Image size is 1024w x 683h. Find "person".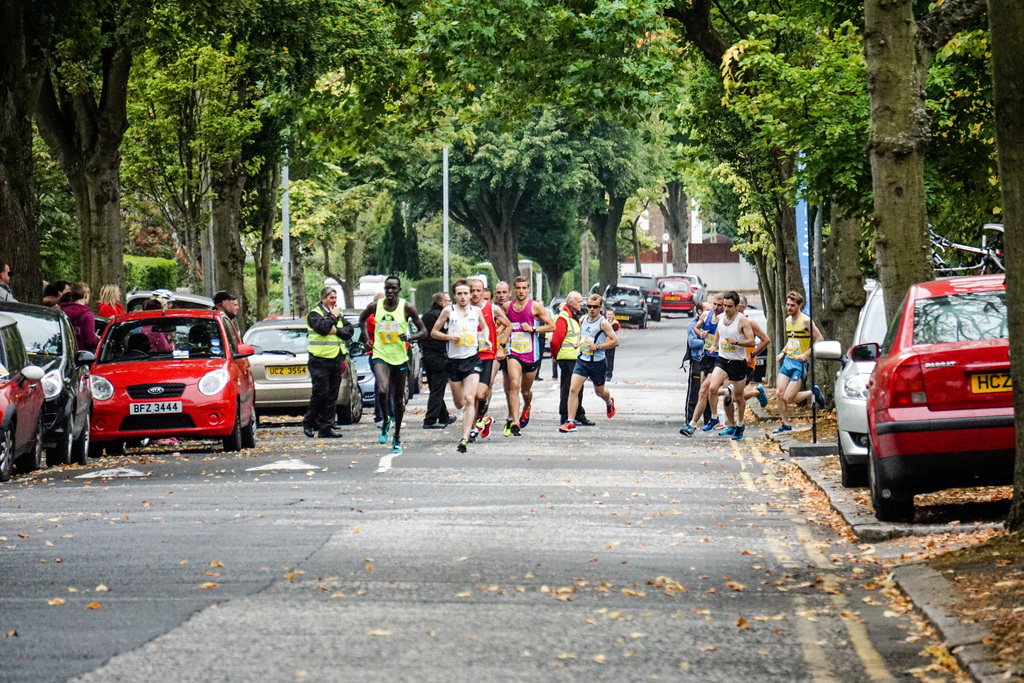
bbox=[102, 283, 128, 318].
